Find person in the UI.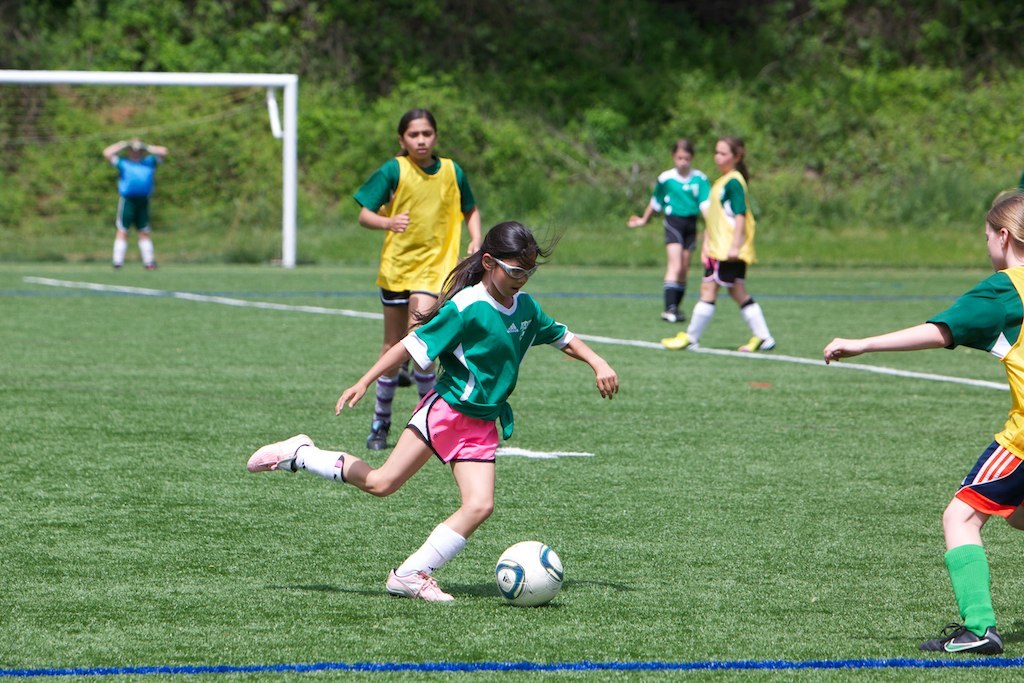
UI element at 658/130/780/351.
